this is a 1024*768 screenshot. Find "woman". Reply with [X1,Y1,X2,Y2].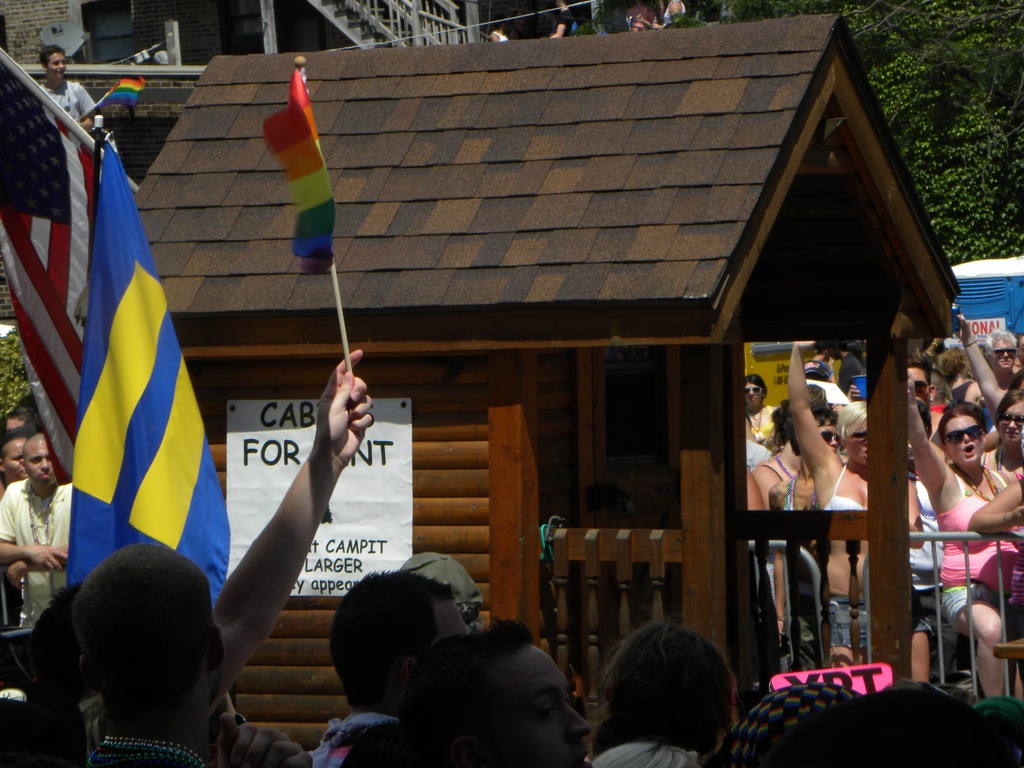
[787,337,925,669].
